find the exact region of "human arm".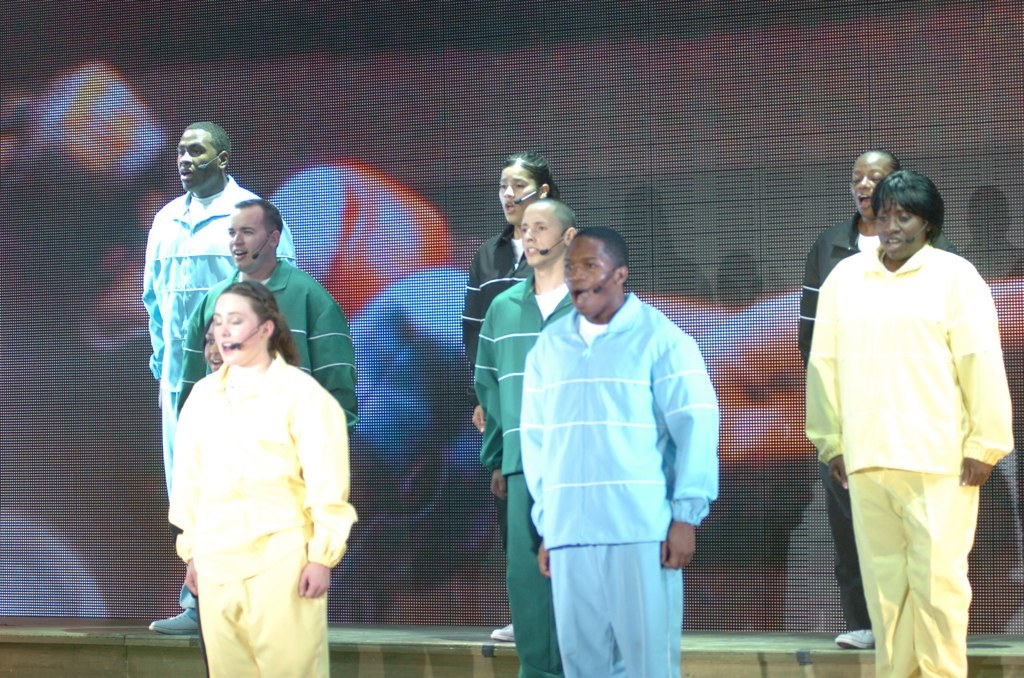
Exact region: 655 331 717 566.
